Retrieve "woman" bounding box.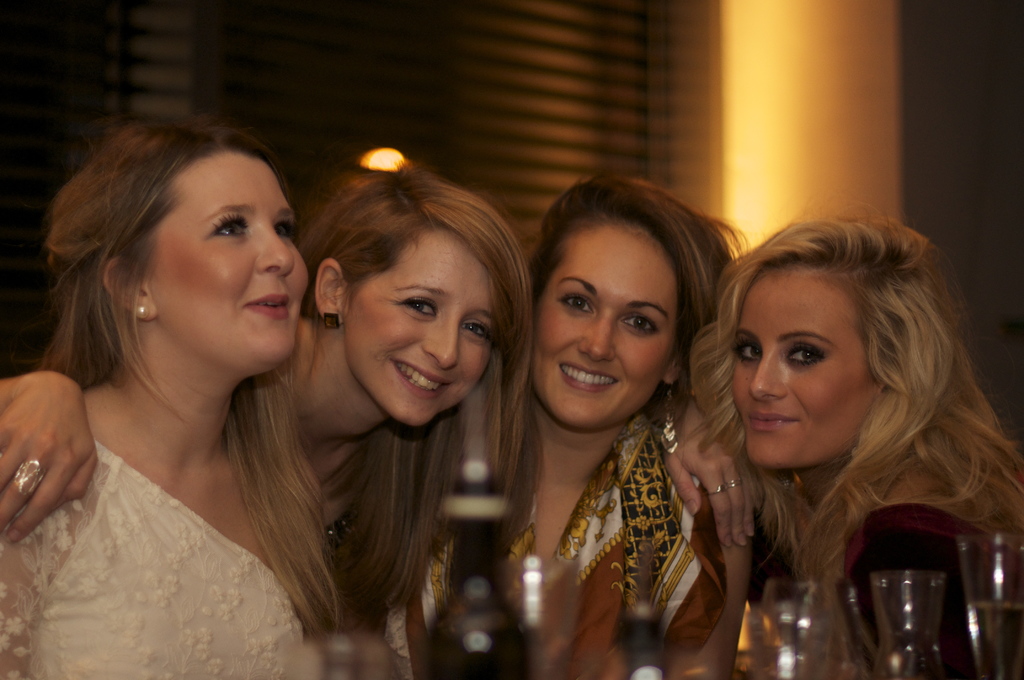
Bounding box: 383:168:753:679.
